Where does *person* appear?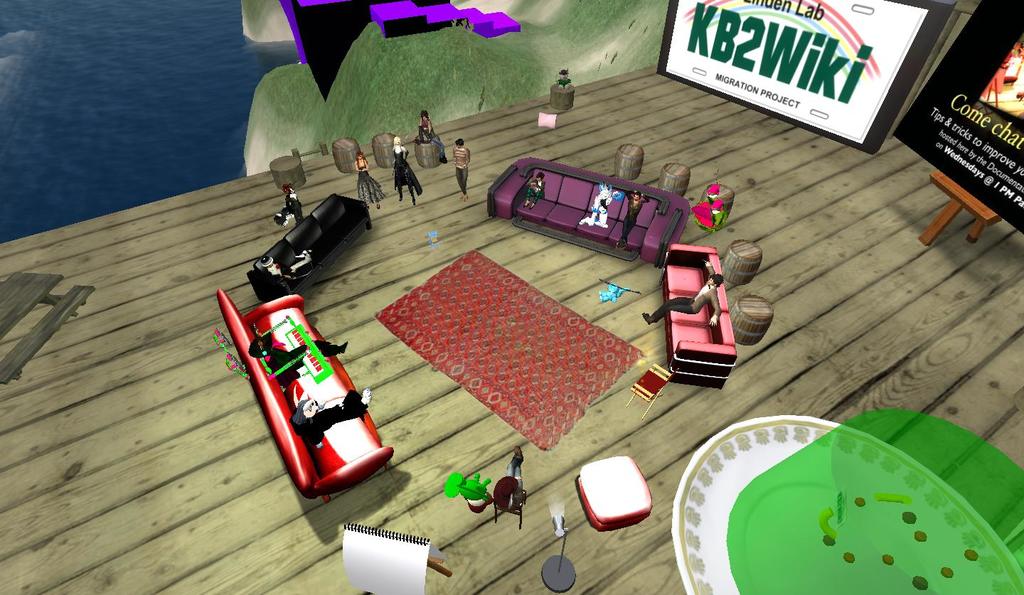
Appears at detection(356, 149, 385, 208).
